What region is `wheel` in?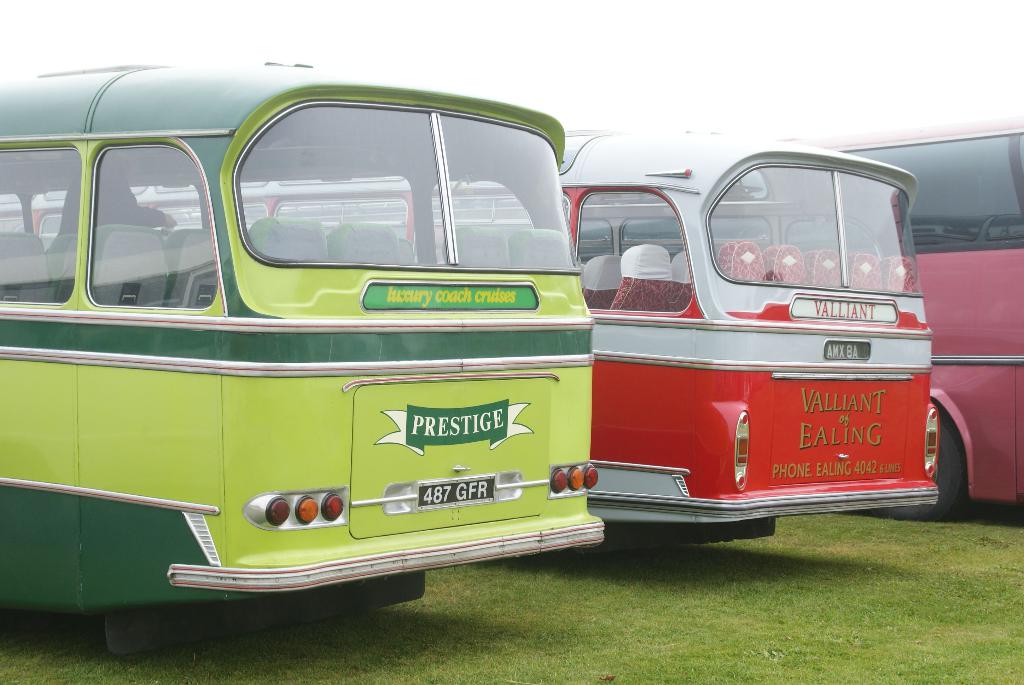
locate(861, 408, 964, 534).
